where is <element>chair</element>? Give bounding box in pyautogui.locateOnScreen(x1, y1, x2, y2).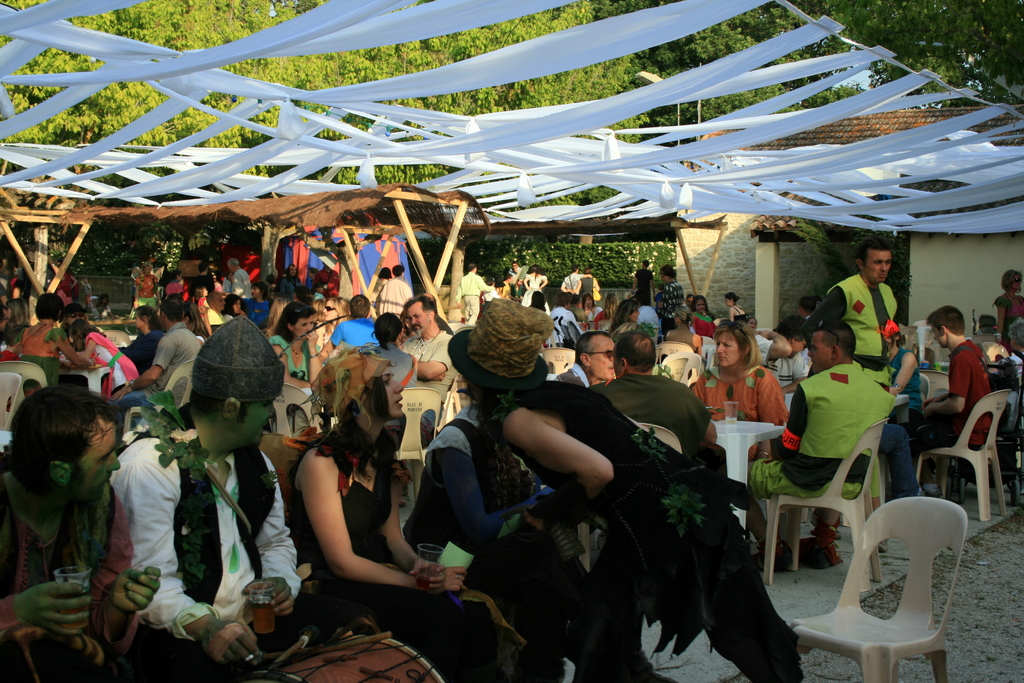
pyautogui.locateOnScreen(900, 322, 922, 353).
